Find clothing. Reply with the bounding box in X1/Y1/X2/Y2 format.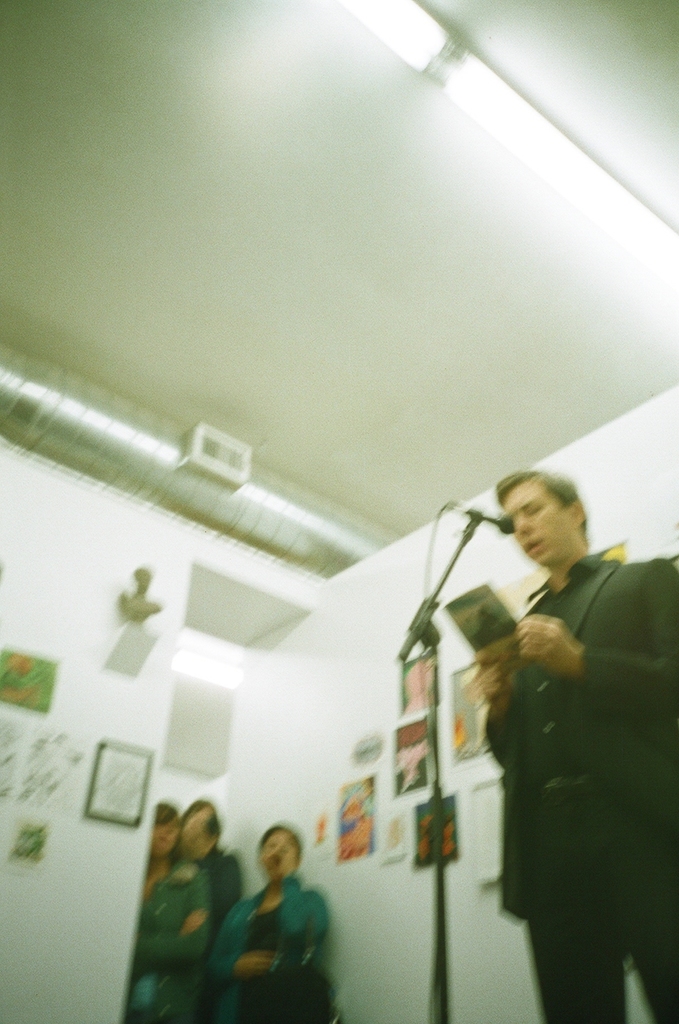
161/856/225/1020.
